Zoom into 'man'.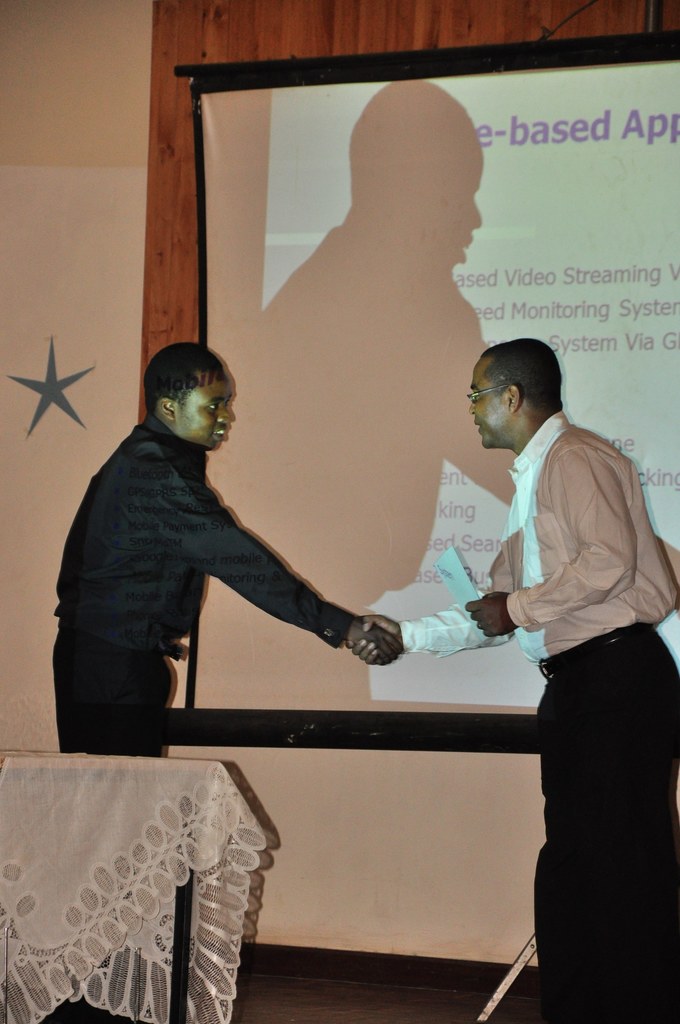
Zoom target: pyautogui.locateOnScreen(59, 348, 374, 765).
